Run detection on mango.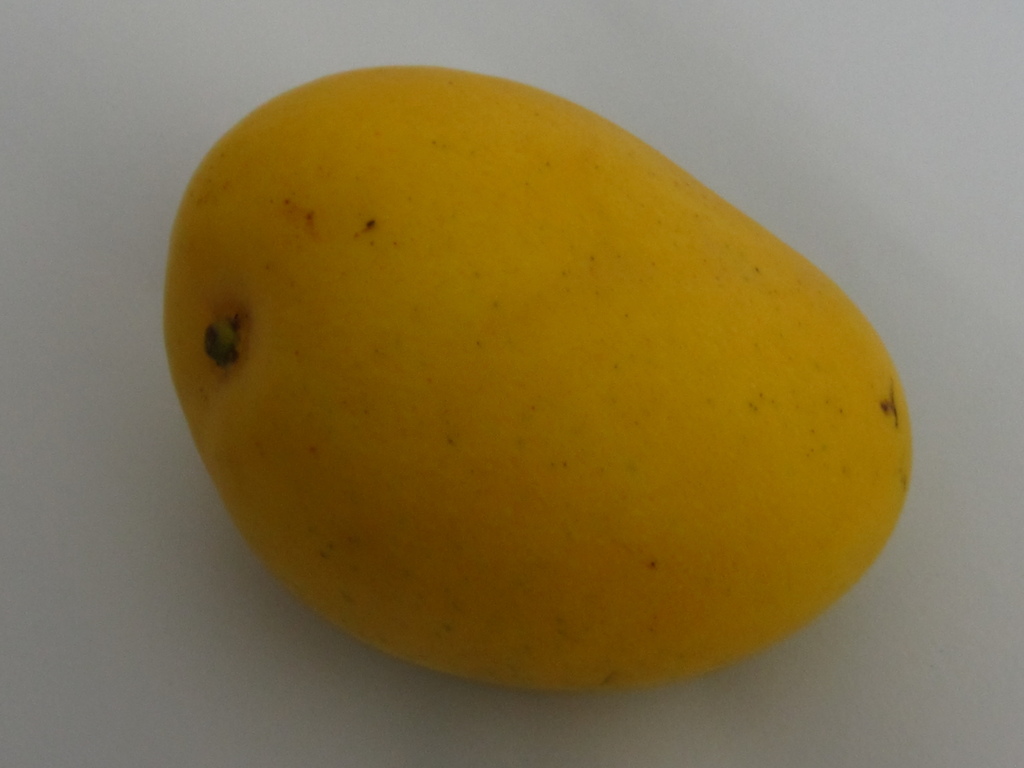
Result: [left=161, top=63, right=915, bottom=694].
